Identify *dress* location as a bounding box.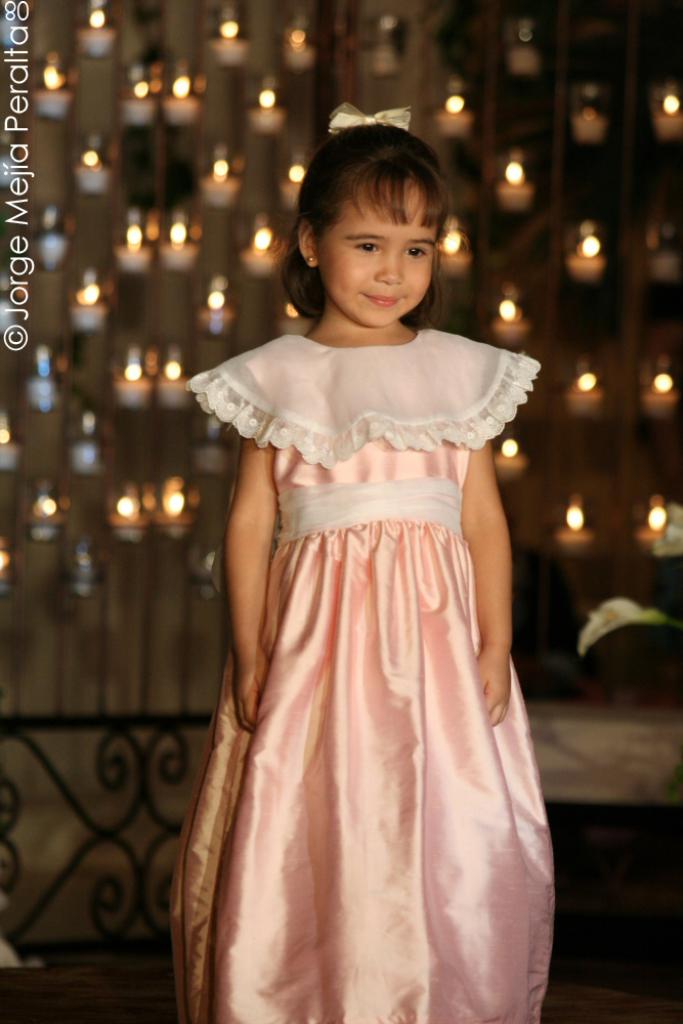
BBox(165, 326, 557, 1023).
